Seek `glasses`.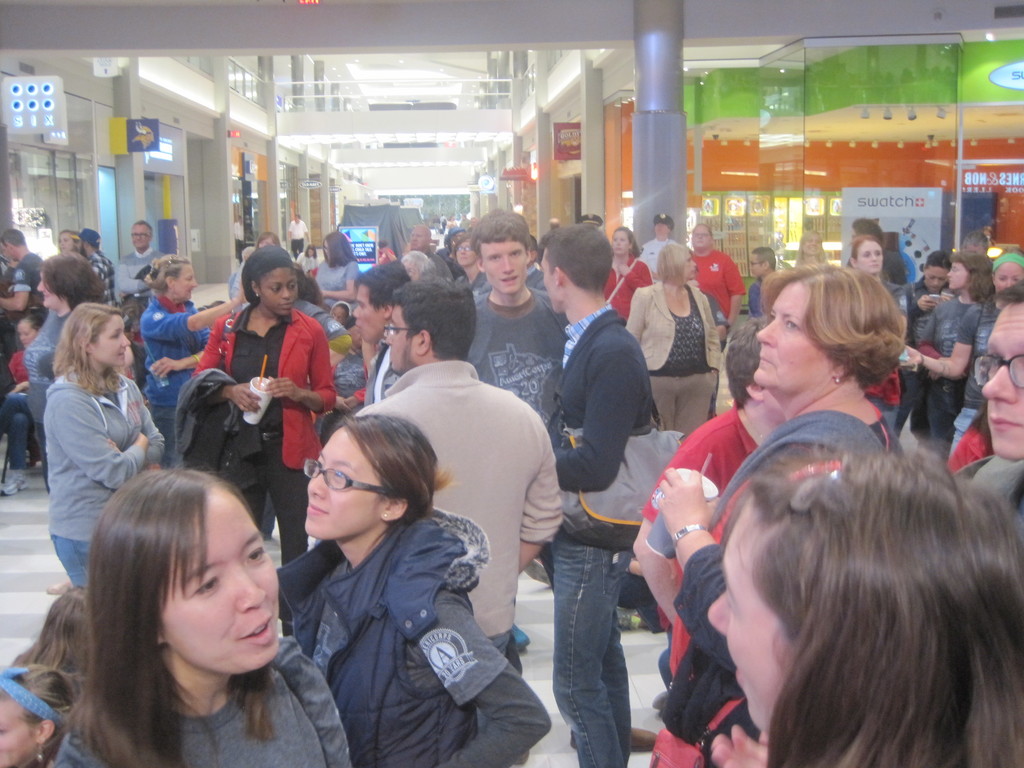
region(973, 352, 1023, 390).
